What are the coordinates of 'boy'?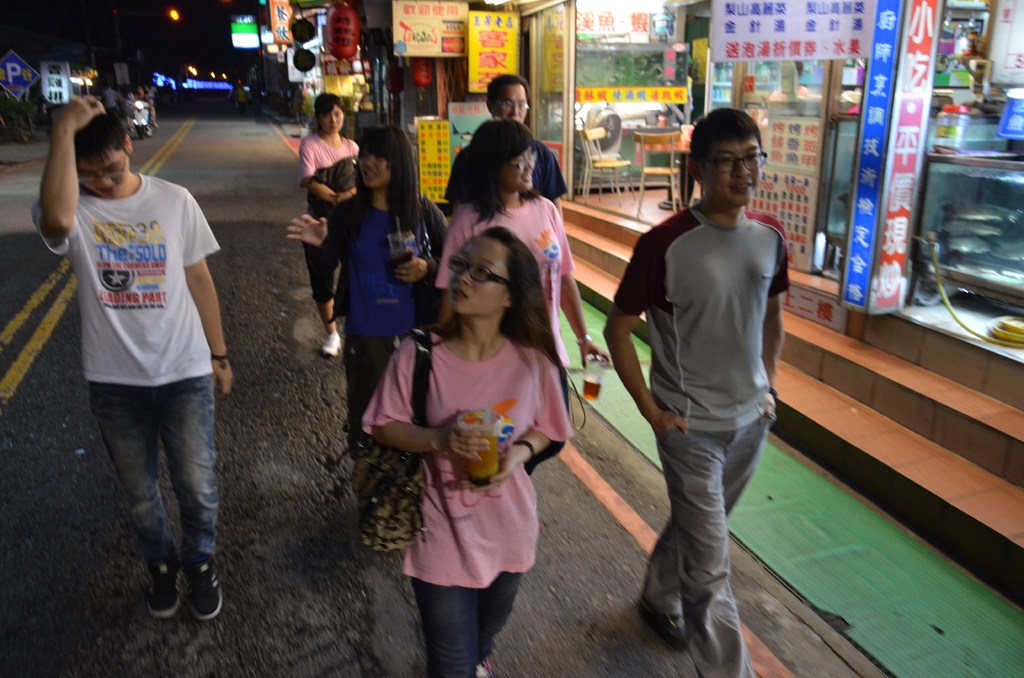
l=37, t=101, r=241, b=604.
